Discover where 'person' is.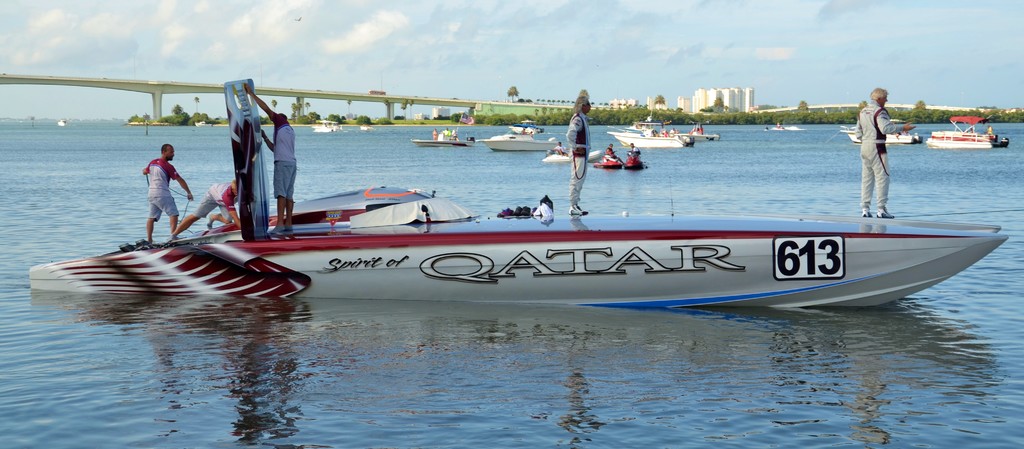
Discovered at rect(627, 142, 641, 156).
